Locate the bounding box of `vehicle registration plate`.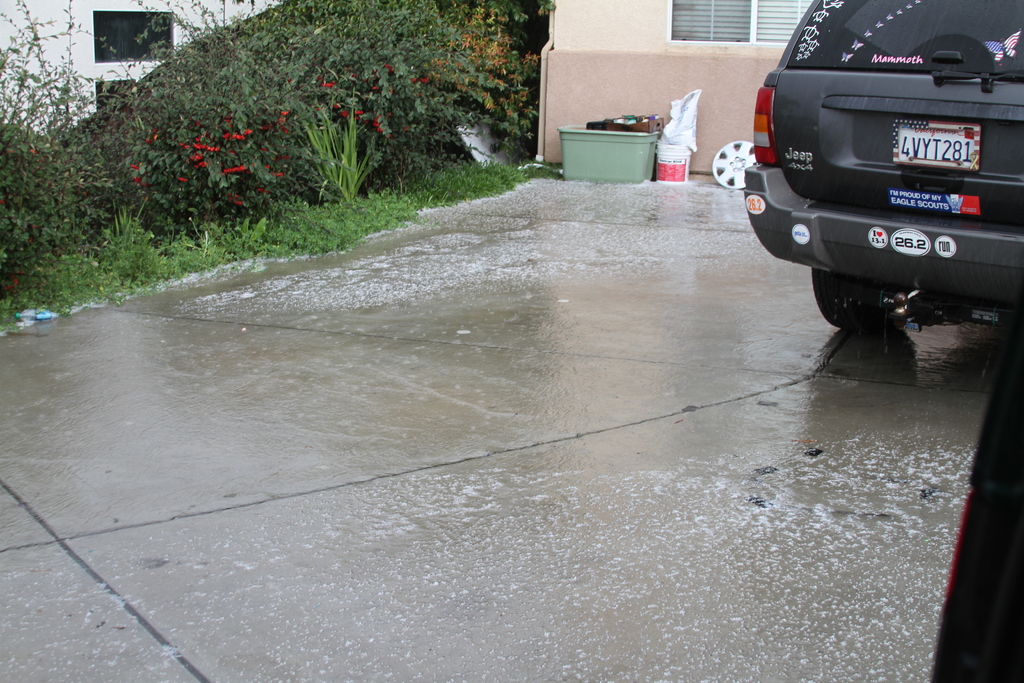
Bounding box: bbox=[888, 111, 980, 173].
